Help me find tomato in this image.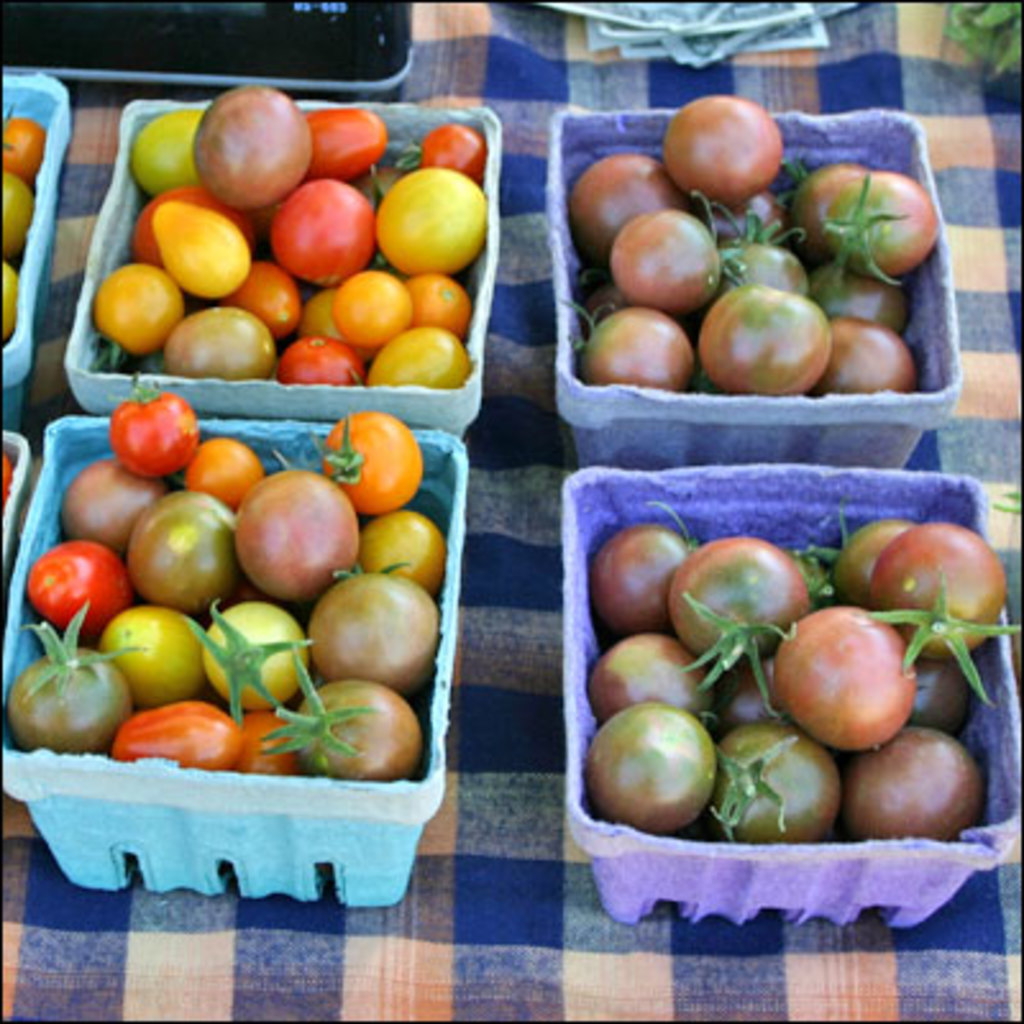
Found it: BBox(660, 522, 812, 707).
